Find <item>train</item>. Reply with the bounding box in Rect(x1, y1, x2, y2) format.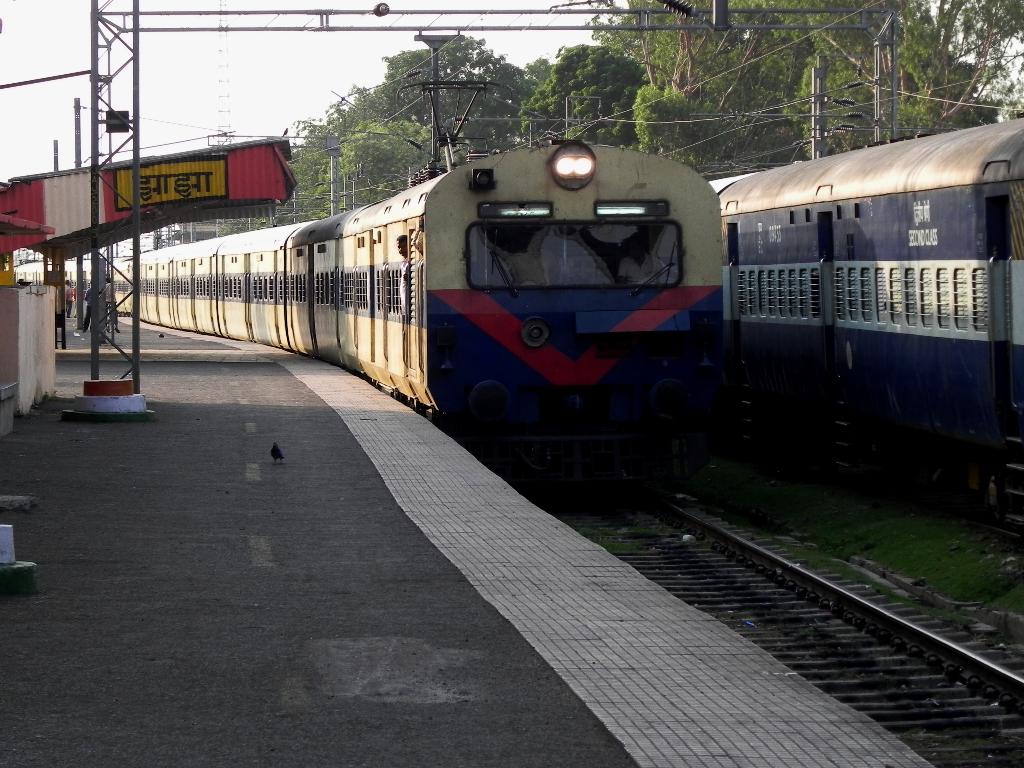
Rect(15, 73, 721, 486).
